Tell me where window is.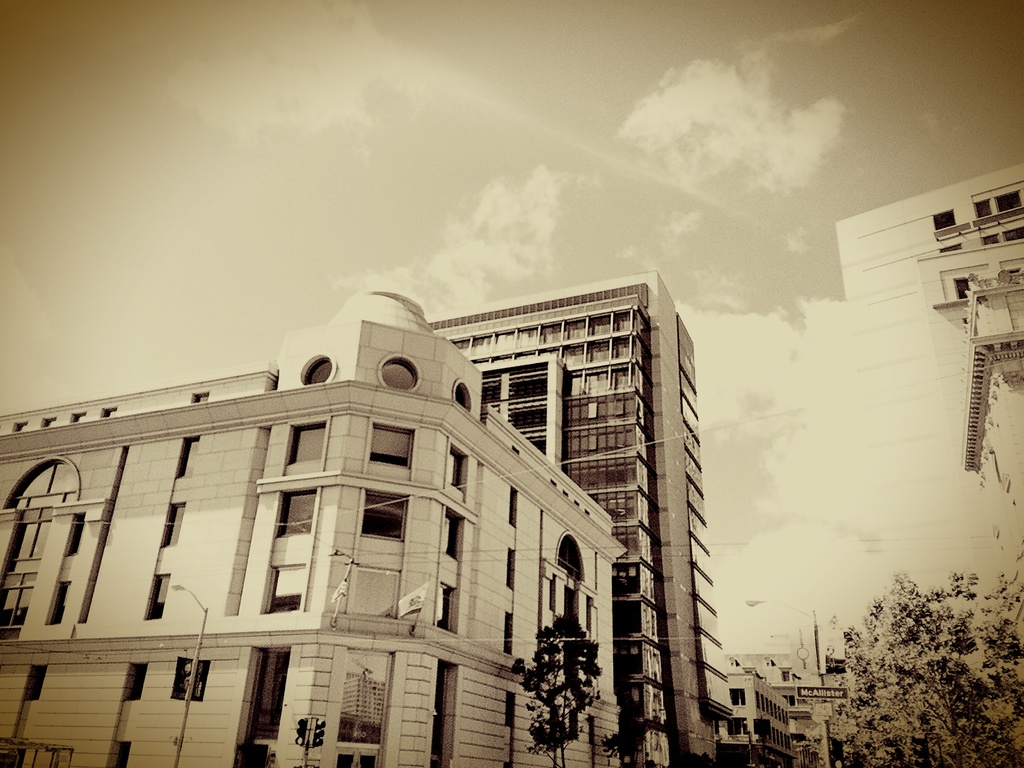
window is at rect(29, 666, 45, 704).
